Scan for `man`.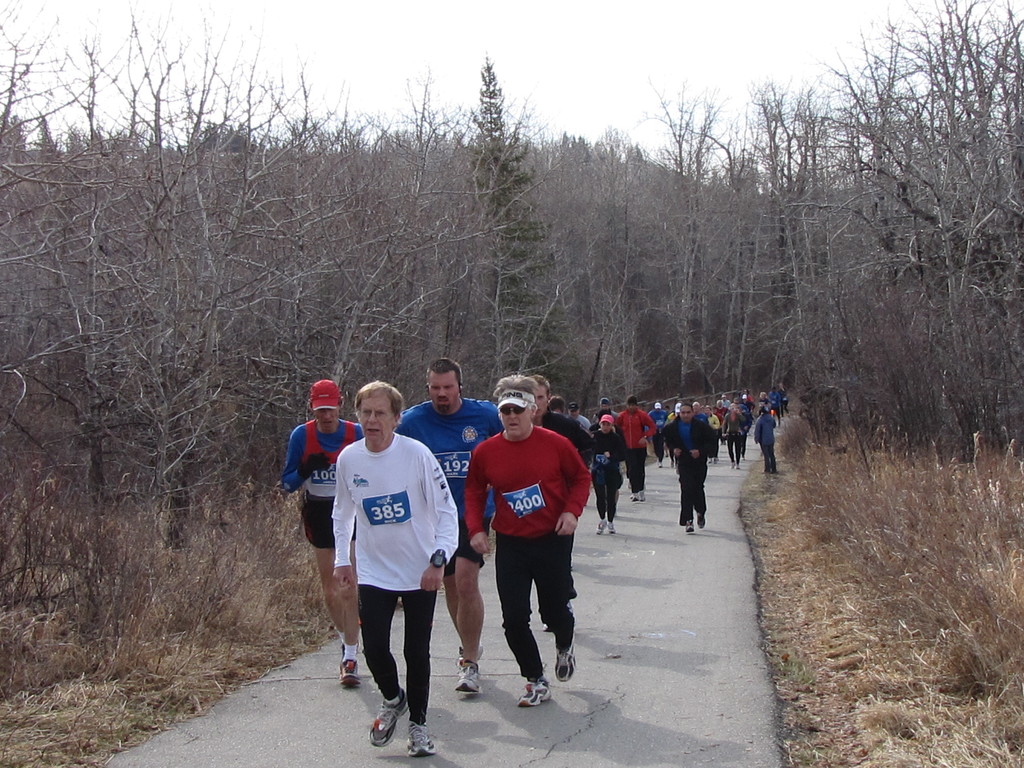
Scan result: left=532, top=366, right=589, bottom=636.
